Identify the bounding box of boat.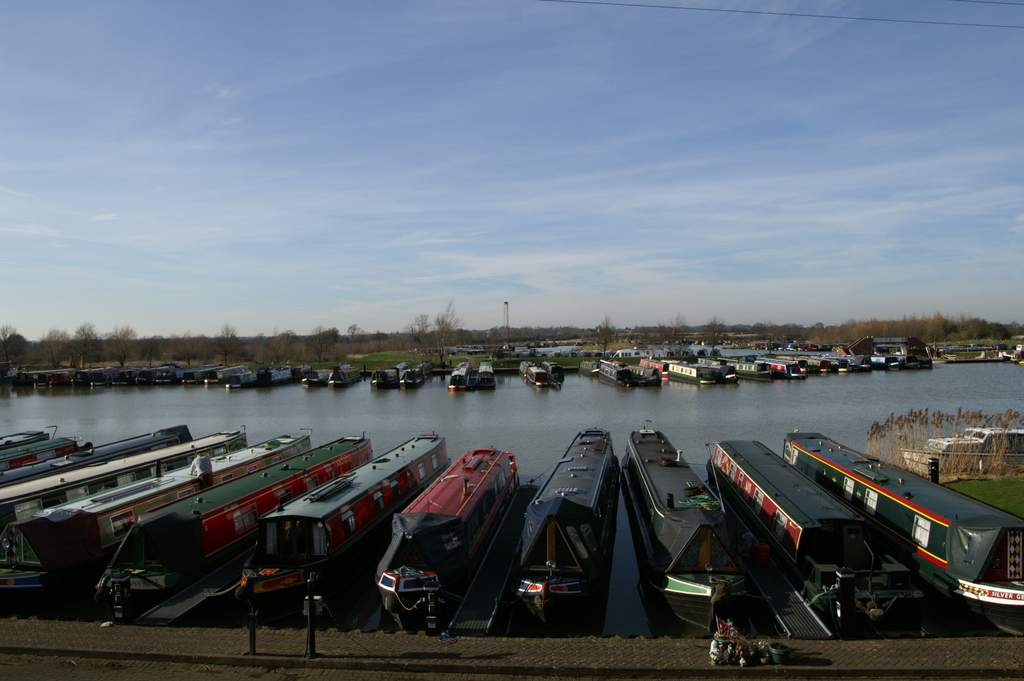
x1=779, y1=431, x2=1023, y2=638.
